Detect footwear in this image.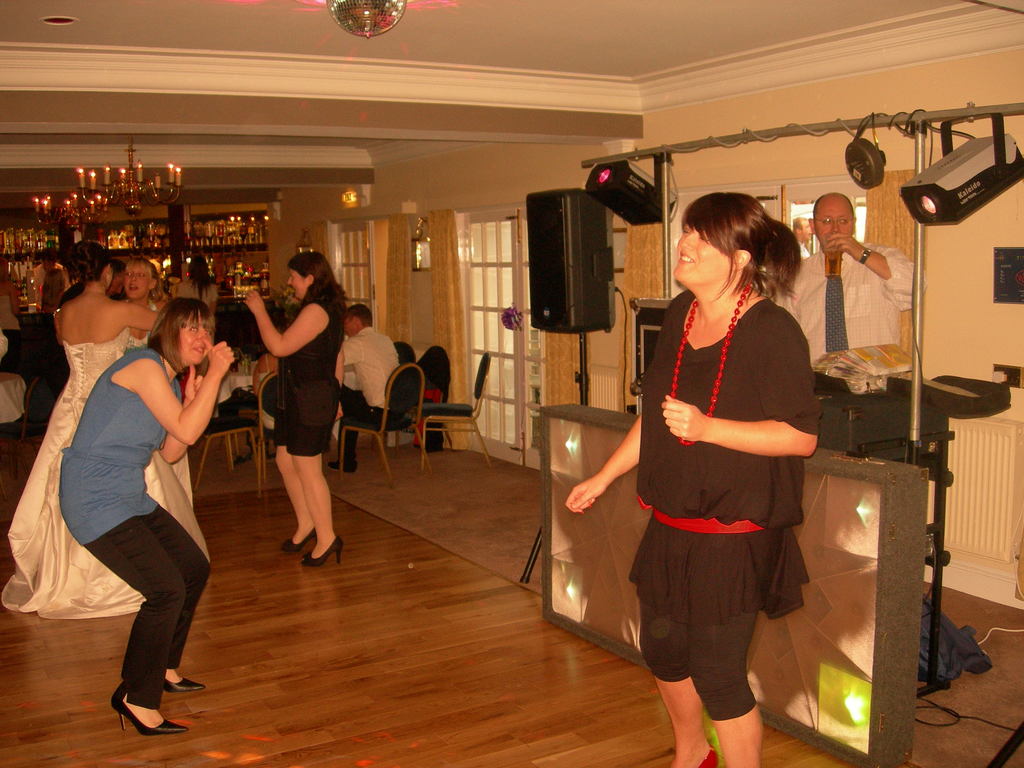
Detection: [109,691,189,737].
